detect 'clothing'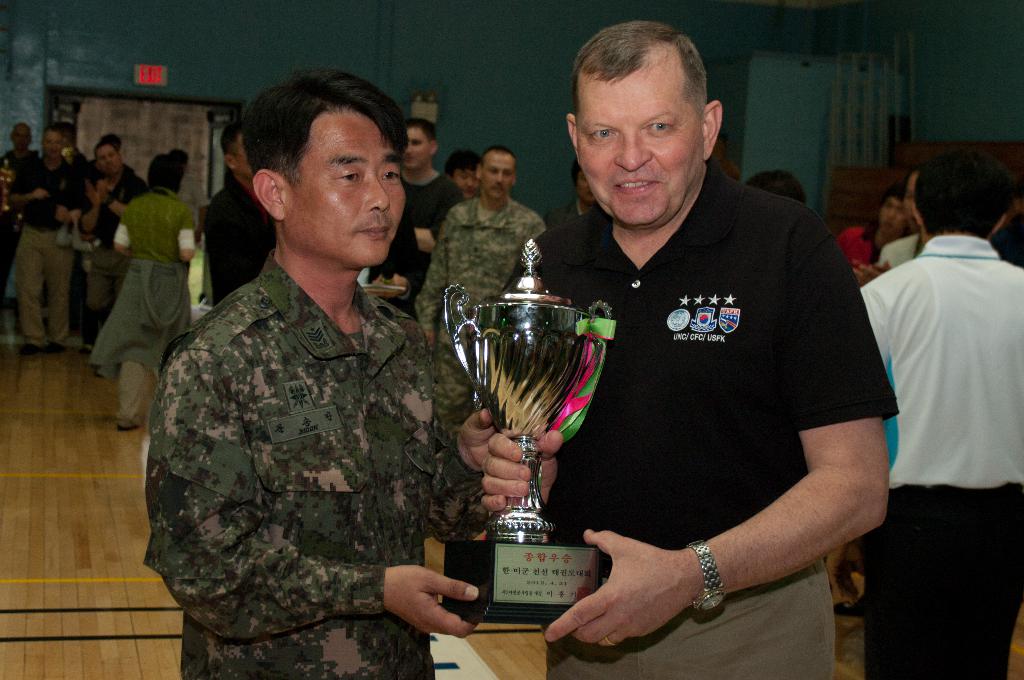
Rect(415, 193, 548, 346)
